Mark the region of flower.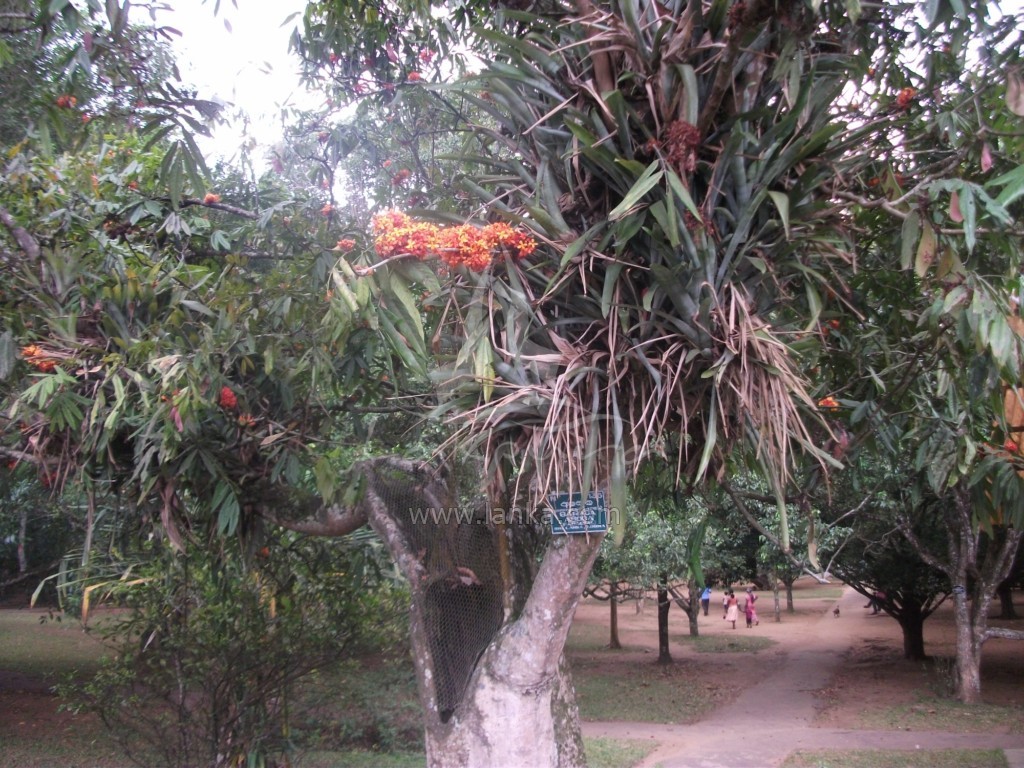
Region: bbox=(213, 383, 236, 412).
